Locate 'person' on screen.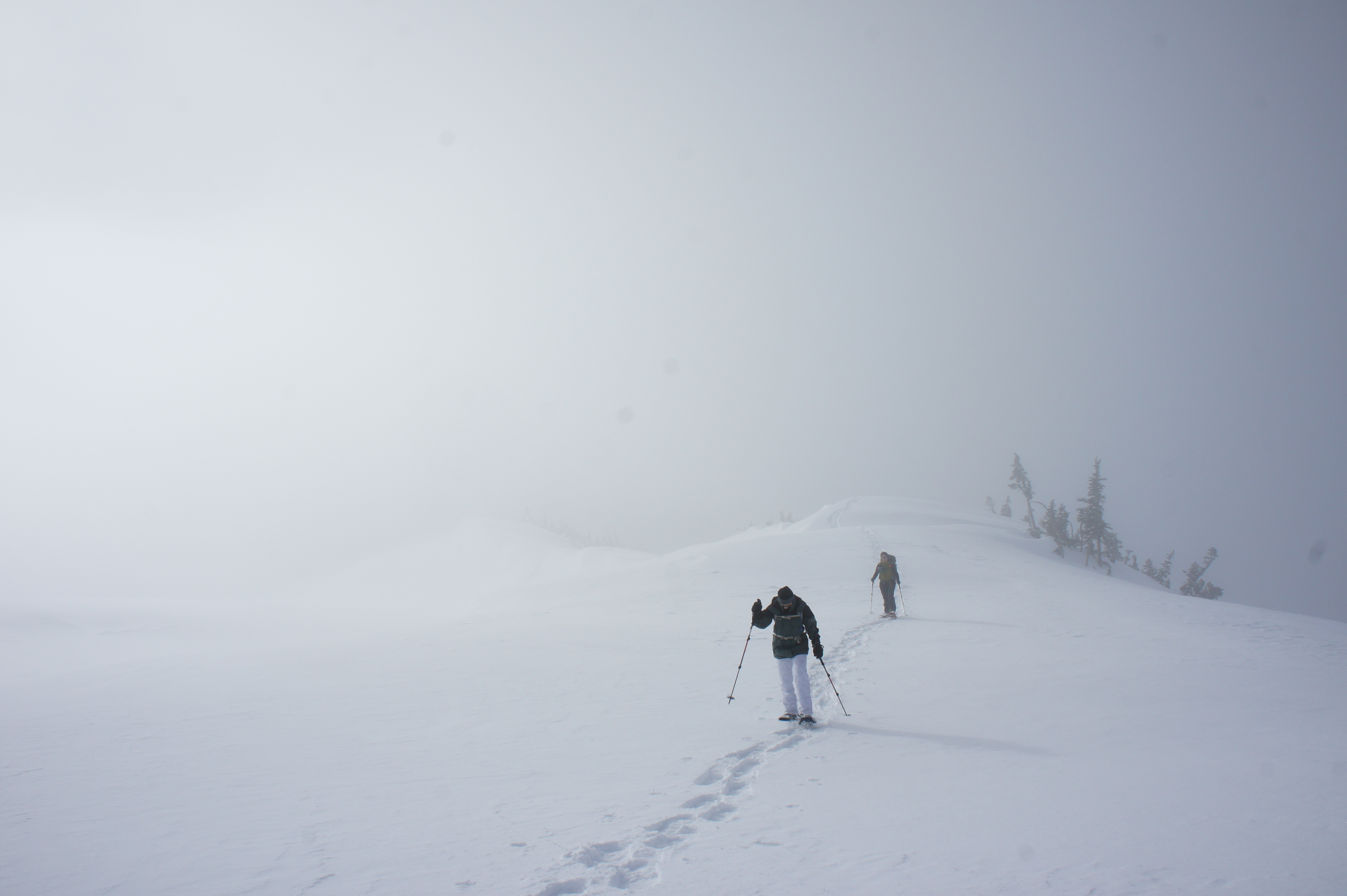
On screen at region(255, 162, 262, 181).
